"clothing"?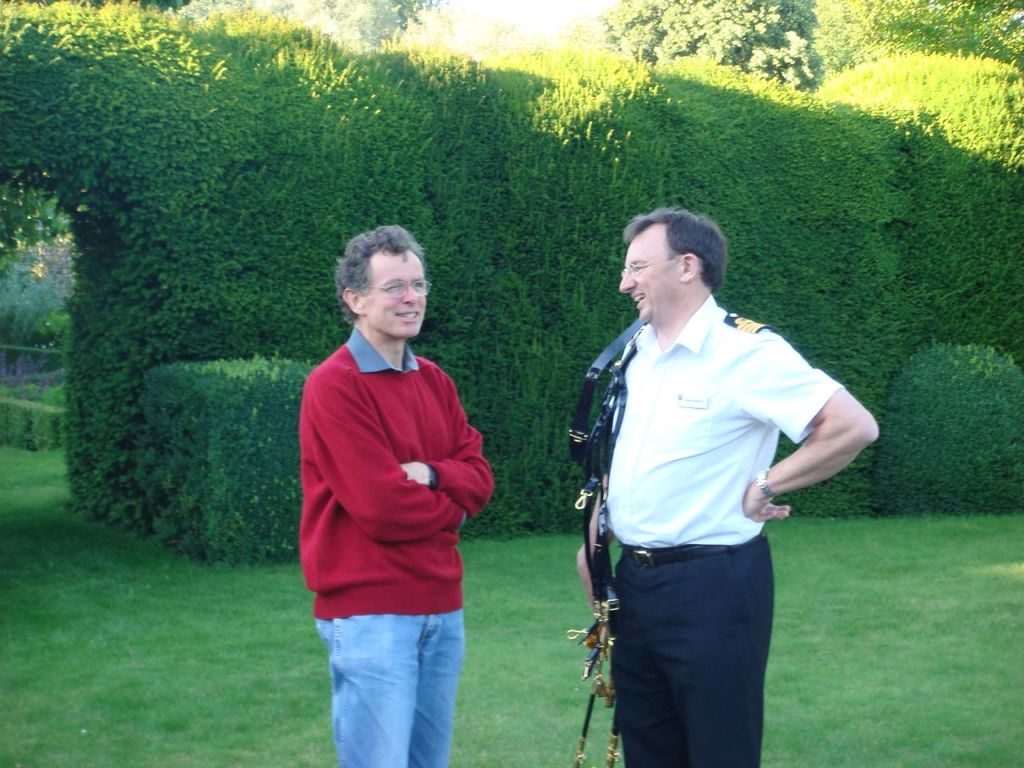
[570,255,836,743]
